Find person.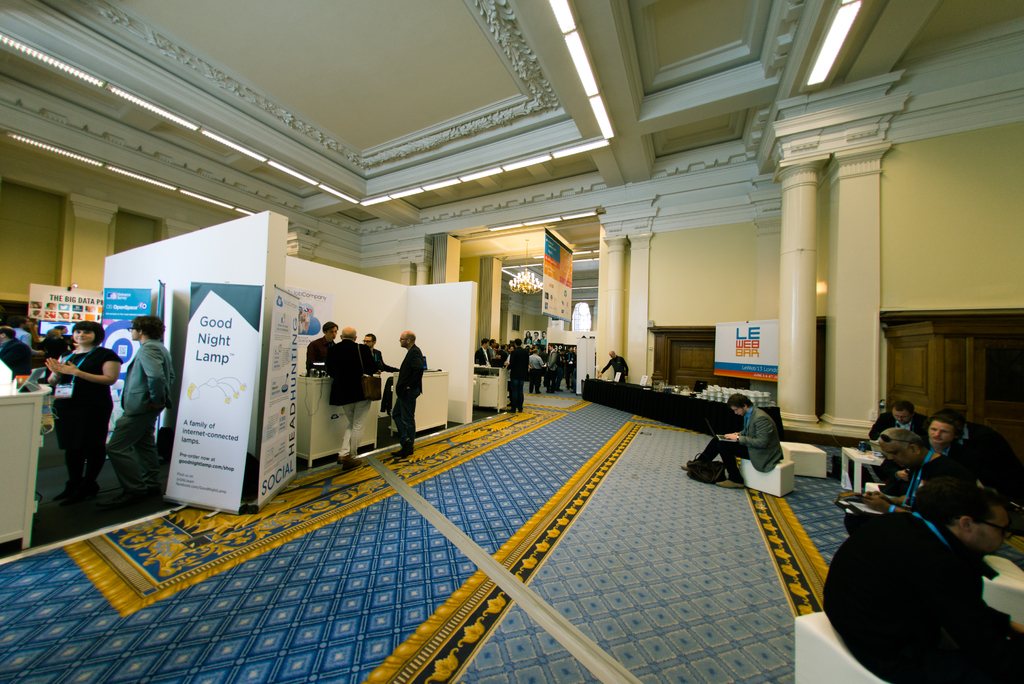
x1=43 y1=327 x2=68 y2=367.
